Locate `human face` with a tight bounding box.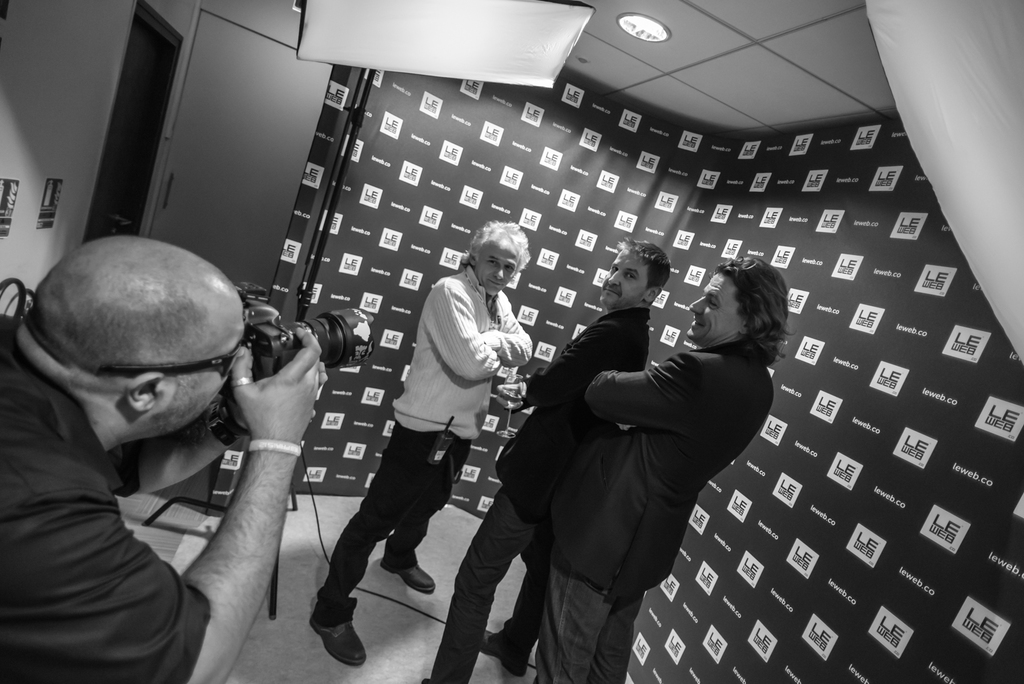
box=[687, 272, 744, 341].
